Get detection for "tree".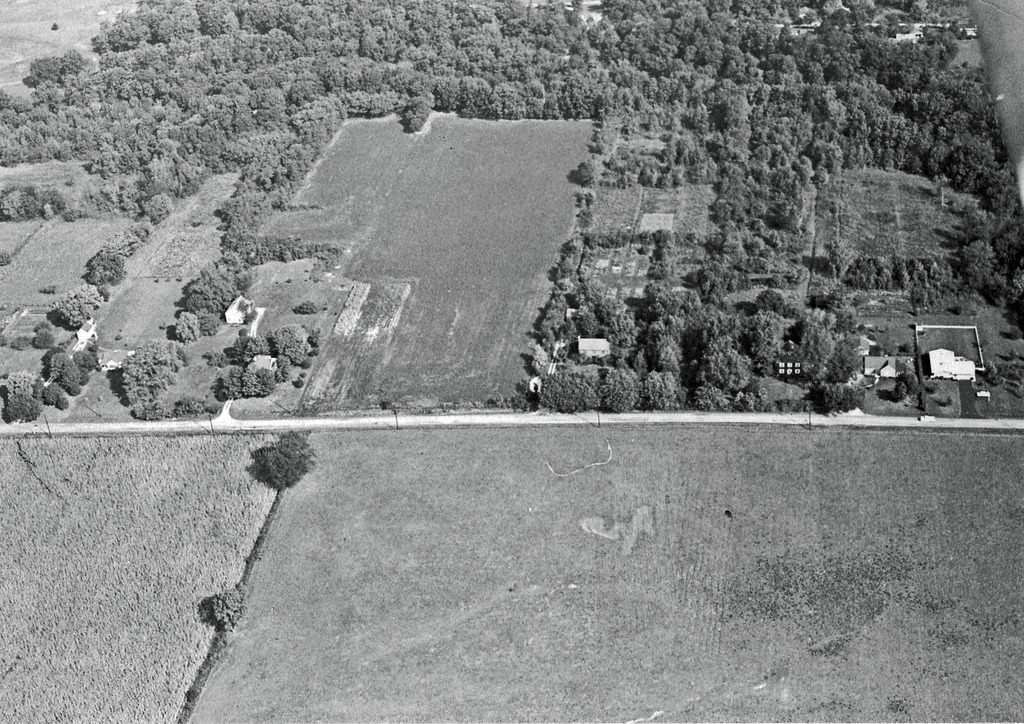
Detection: 211/588/242/623.
